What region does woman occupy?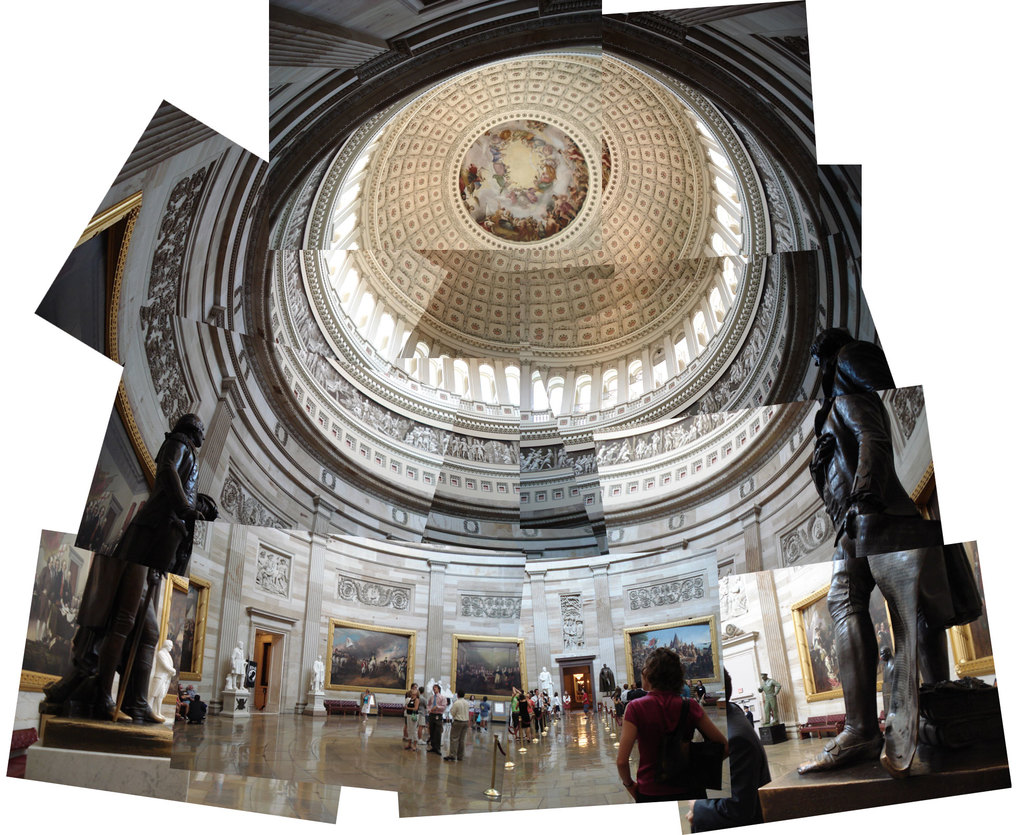
l=514, t=692, r=532, b=742.
